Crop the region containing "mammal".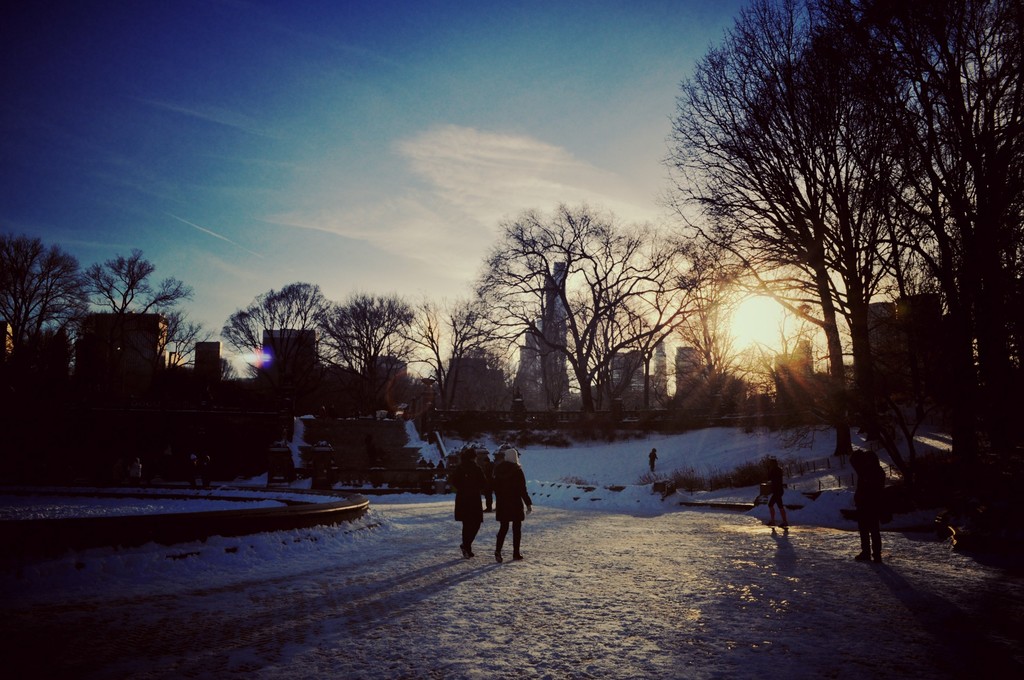
Crop region: pyautogui.locateOnScreen(766, 457, 790, 526).
